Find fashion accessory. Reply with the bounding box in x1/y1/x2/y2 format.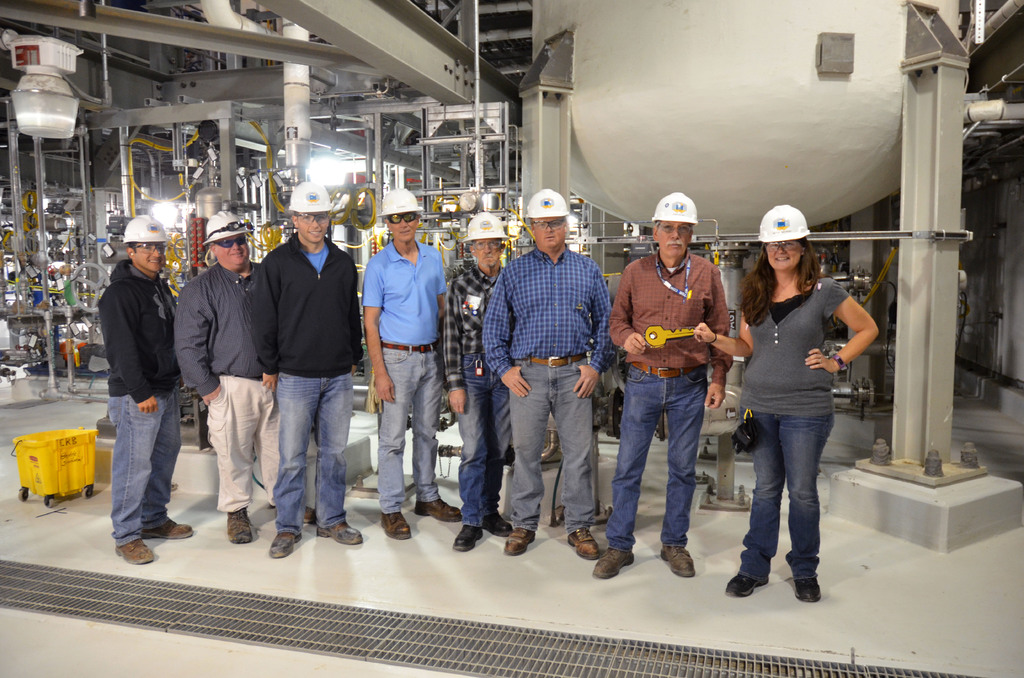
380/341/442/353.
